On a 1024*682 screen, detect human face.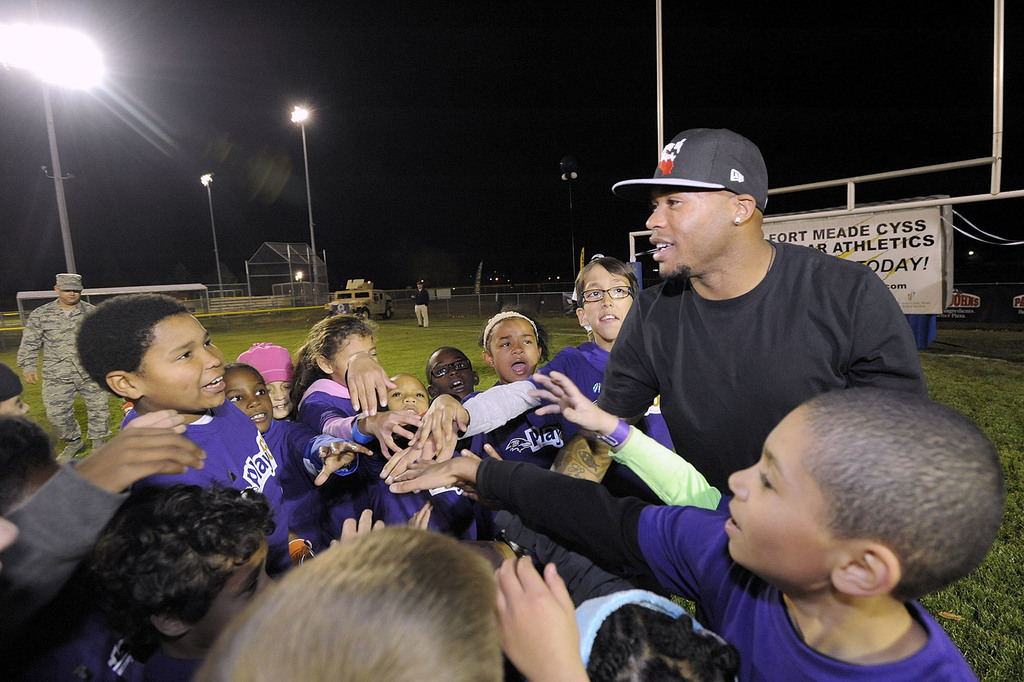
{"x1": 727, "y1": 406, "x2": 829, "y2": 565}.
